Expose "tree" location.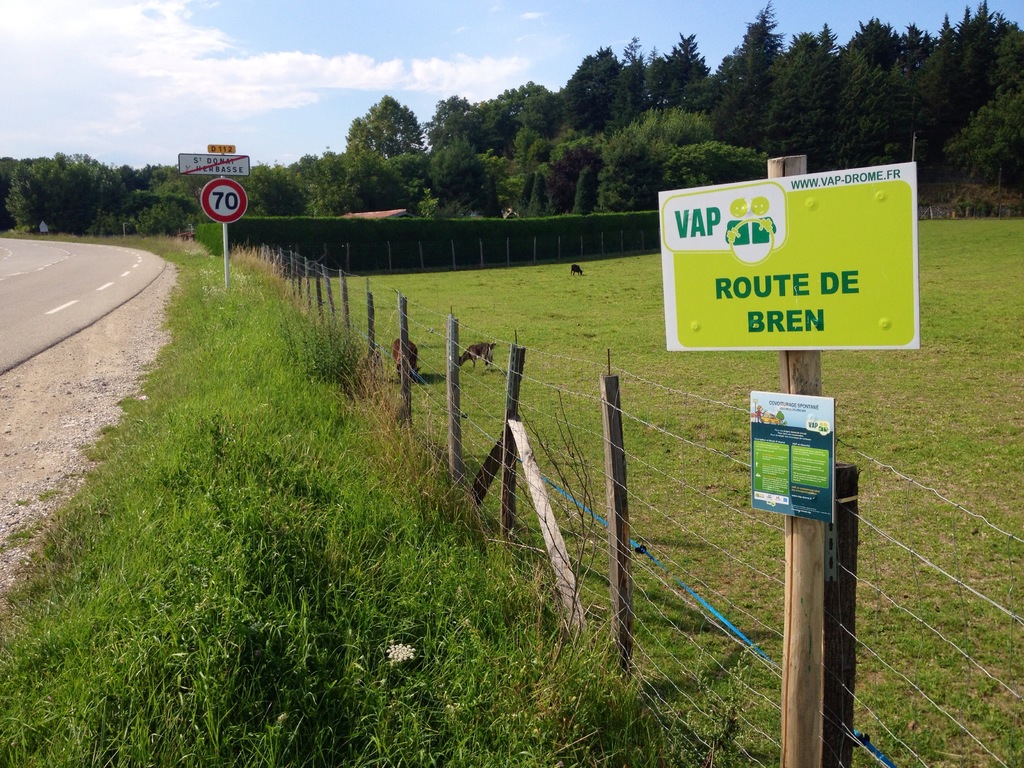
Exposed at l=932, t=0, r=1020, b=94.
